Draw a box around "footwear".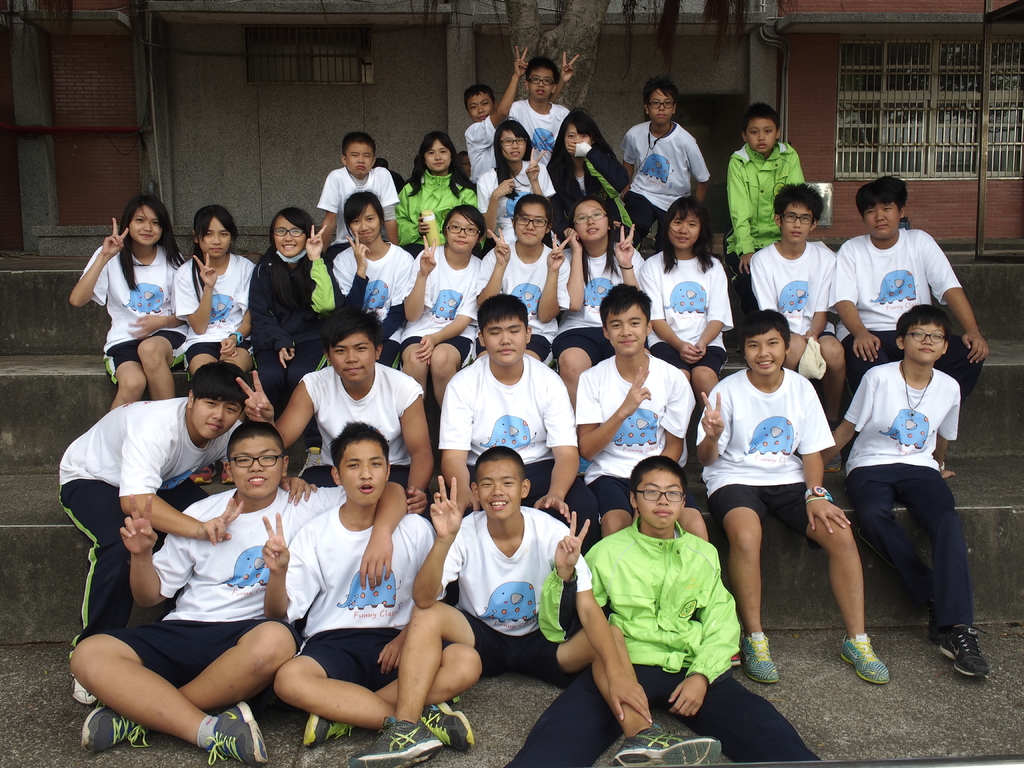
x1=78 y1=708 x2=144 y2=757.
